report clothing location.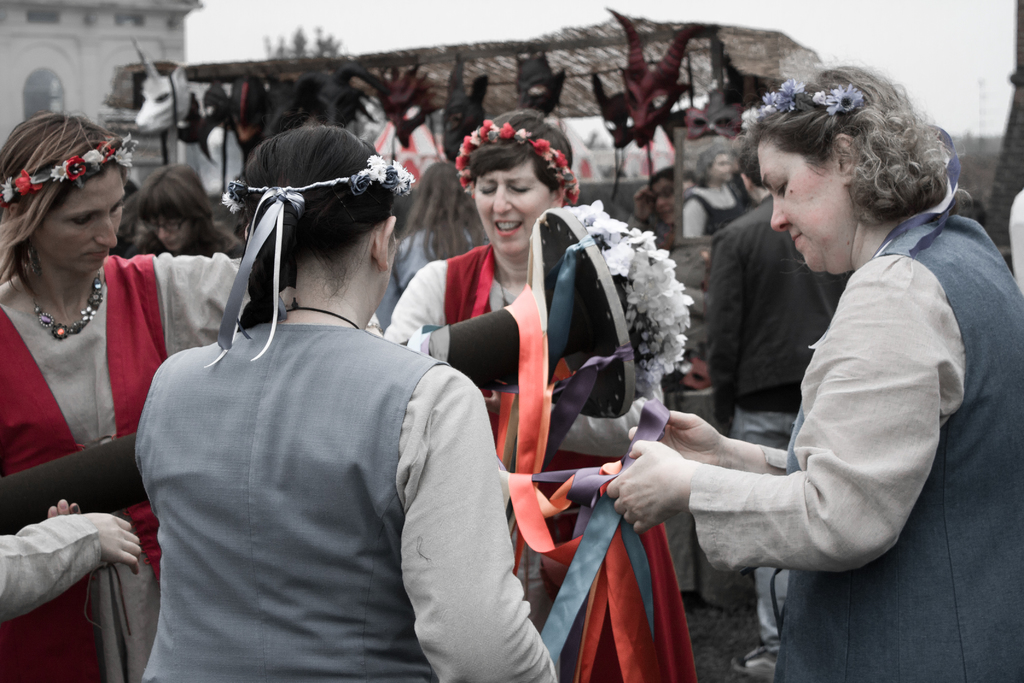
Report: box(713, 206, 844, 643).
